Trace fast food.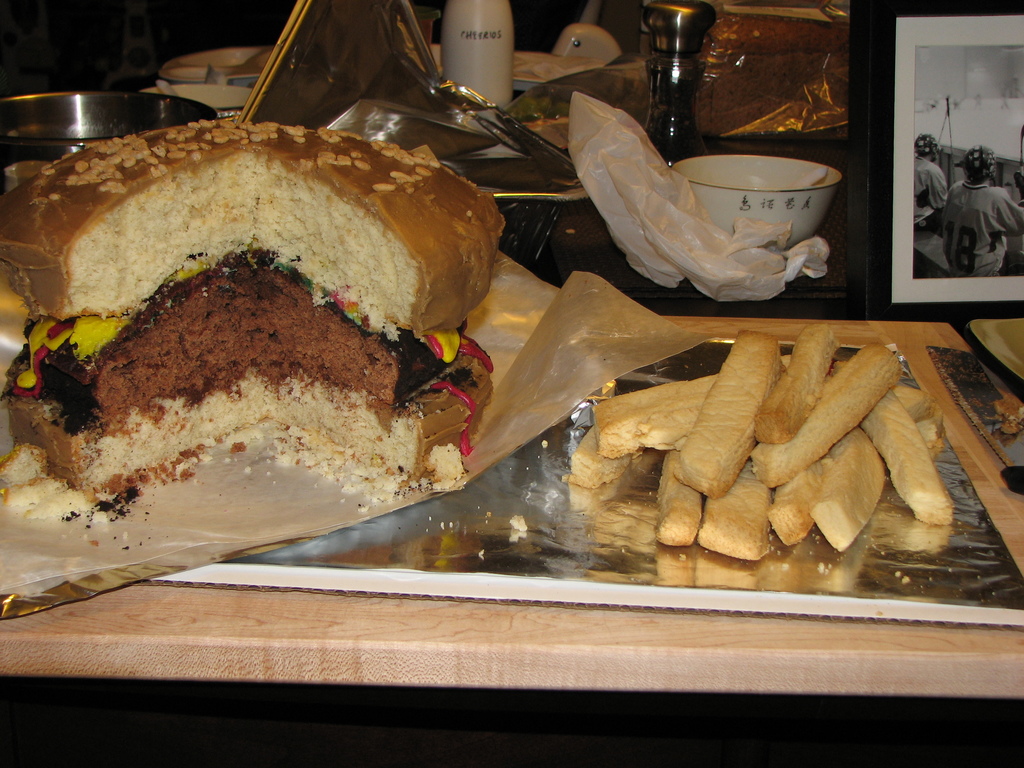
Traced to detection(921, 411, 948, 452).
